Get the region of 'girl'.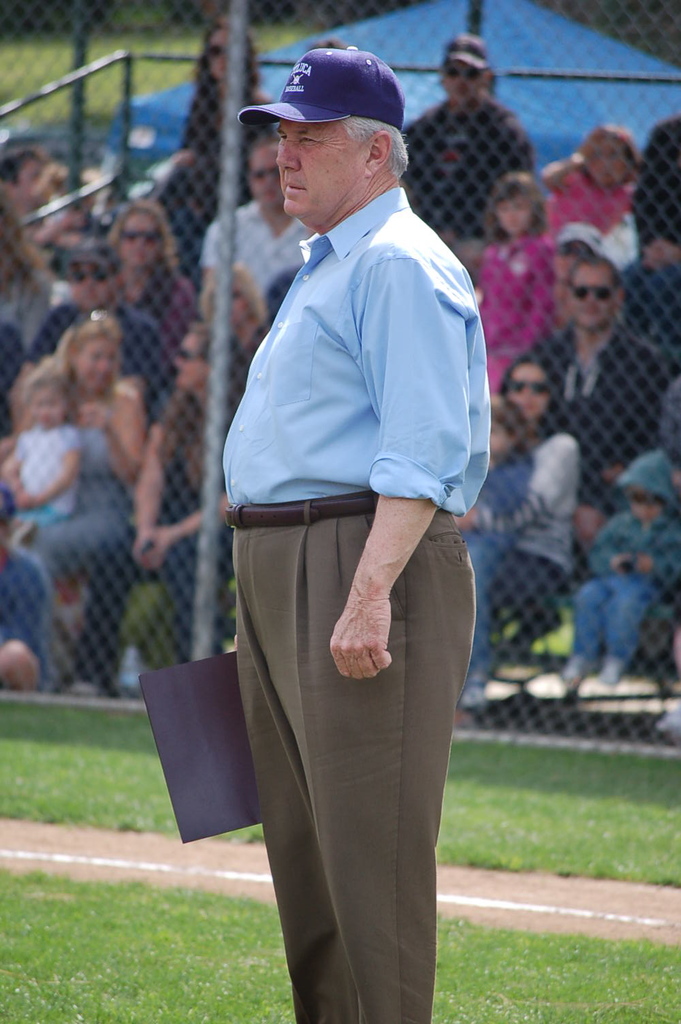
{"x1": 473, "y1": 174, "x2": 555, "y2": 391}.
